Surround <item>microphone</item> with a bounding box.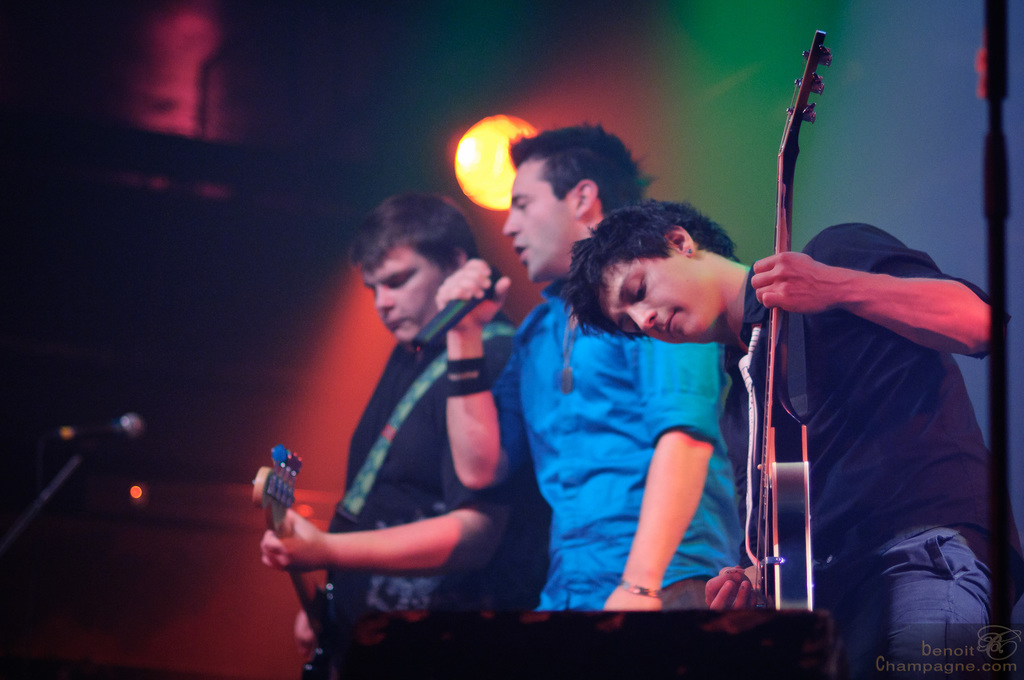
<region>44, 408, 145, 455</region>.
